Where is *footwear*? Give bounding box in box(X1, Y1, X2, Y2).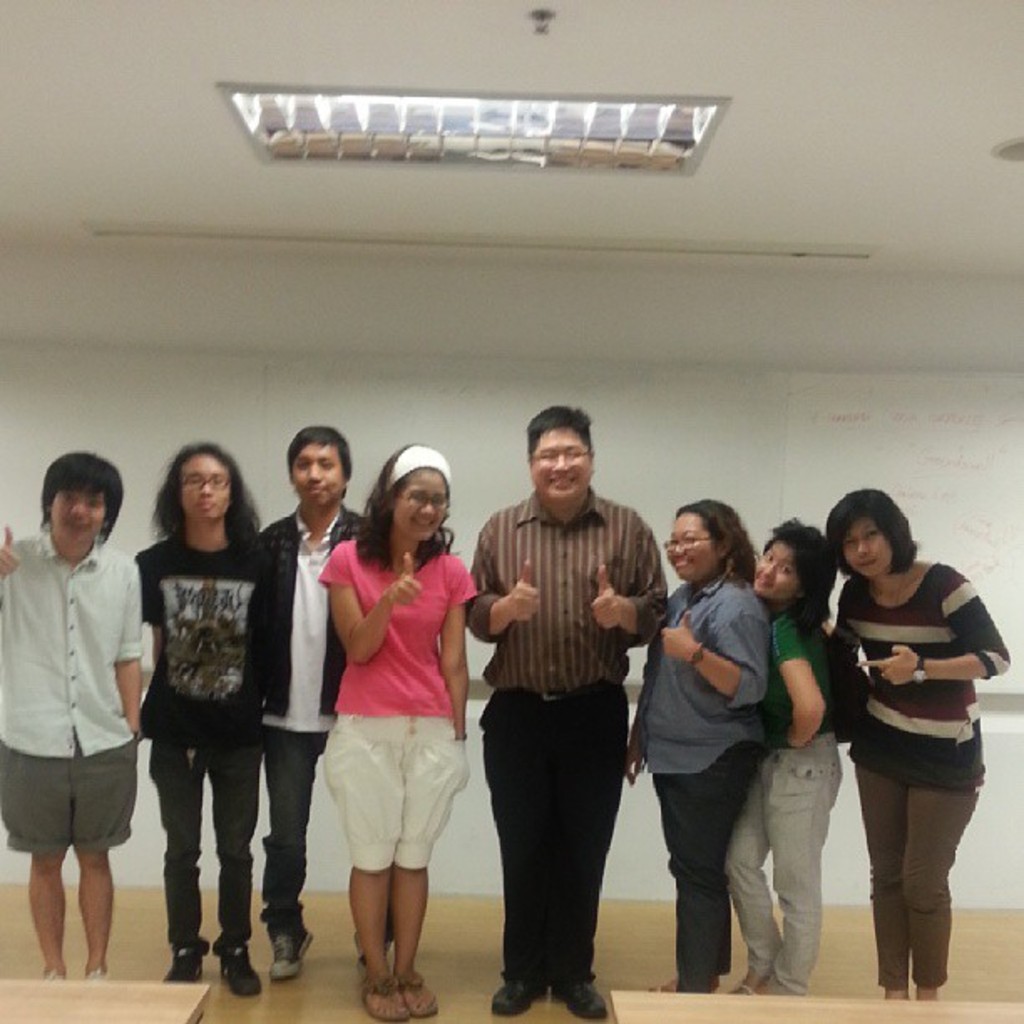
box(361, 962, 407, 1021).
